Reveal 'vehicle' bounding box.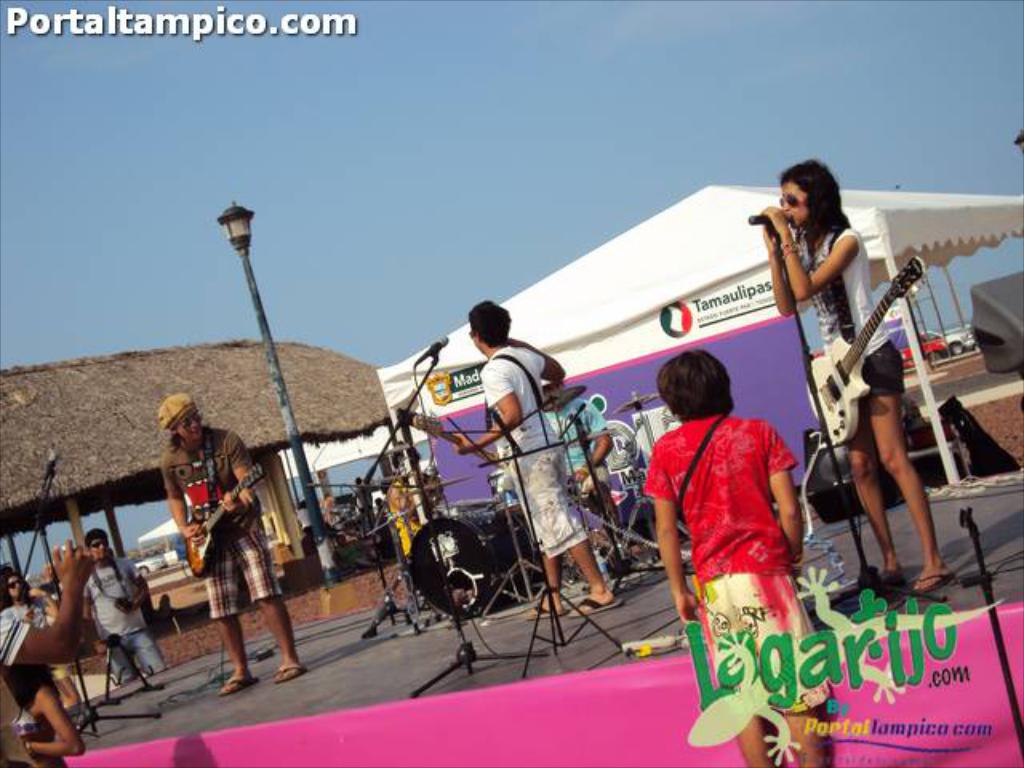
Revealed: 128 546 170 573.
